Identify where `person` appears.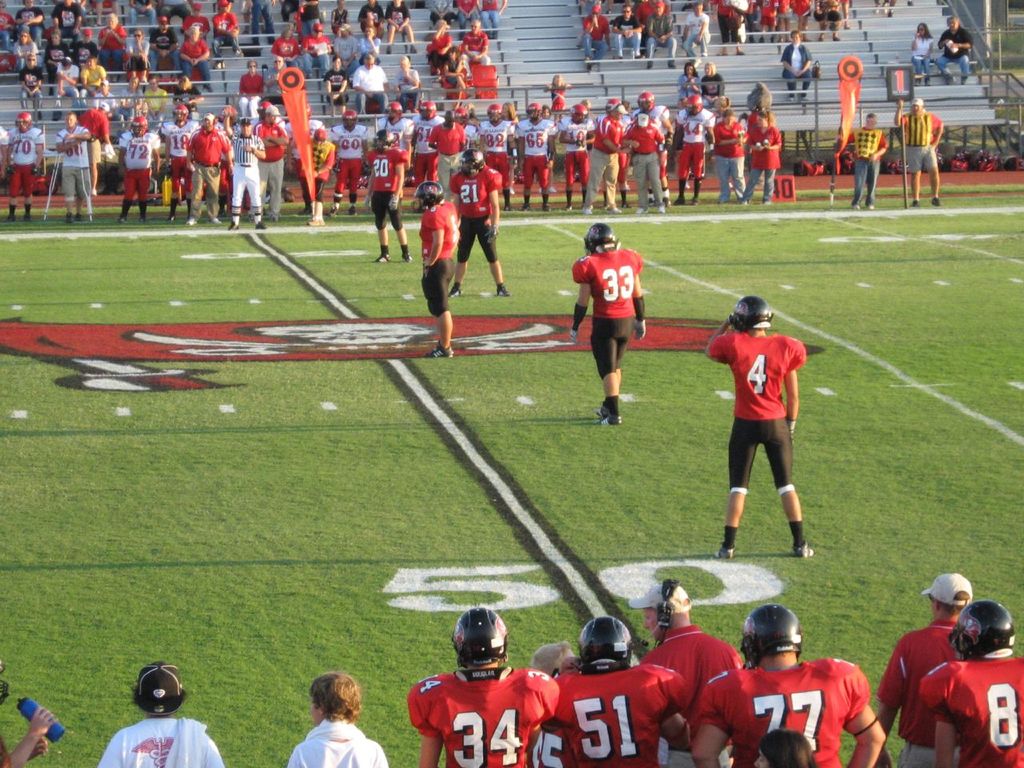
Appears at 515:100:558:211.
